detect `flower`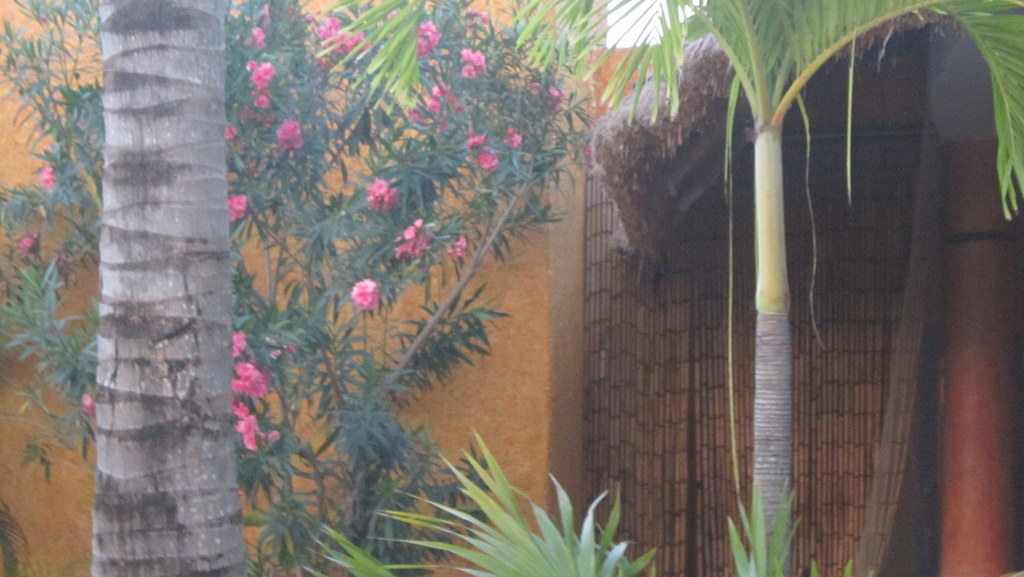
box=[227, 196, 248, 220]
